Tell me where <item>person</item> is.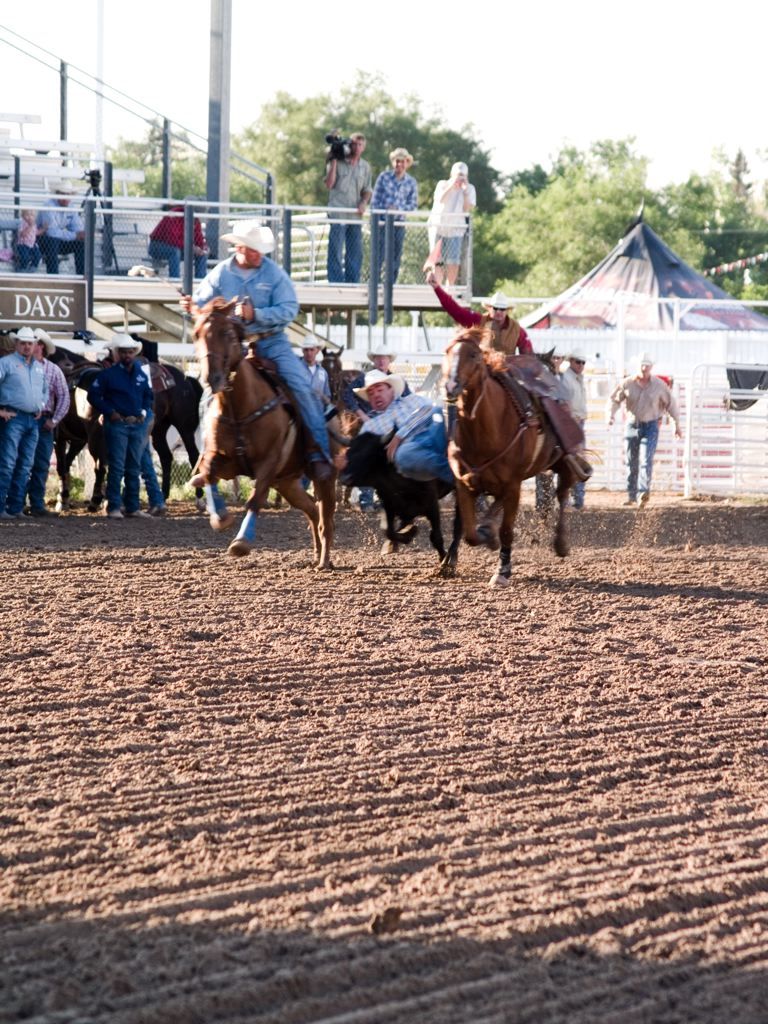
<item>person</item> is at box=[96, 332, 144, 508].
